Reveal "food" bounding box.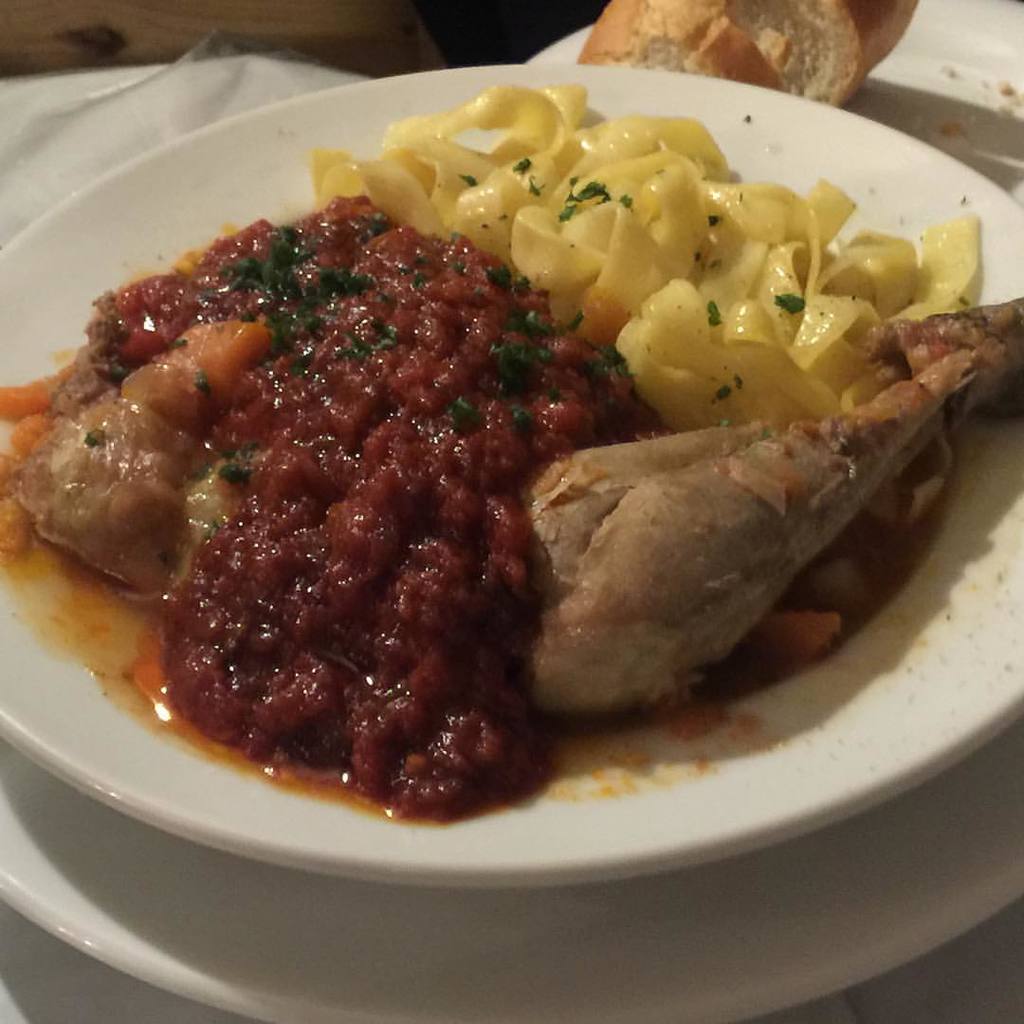
Revealed: box=[576, 0, 921, 110].
